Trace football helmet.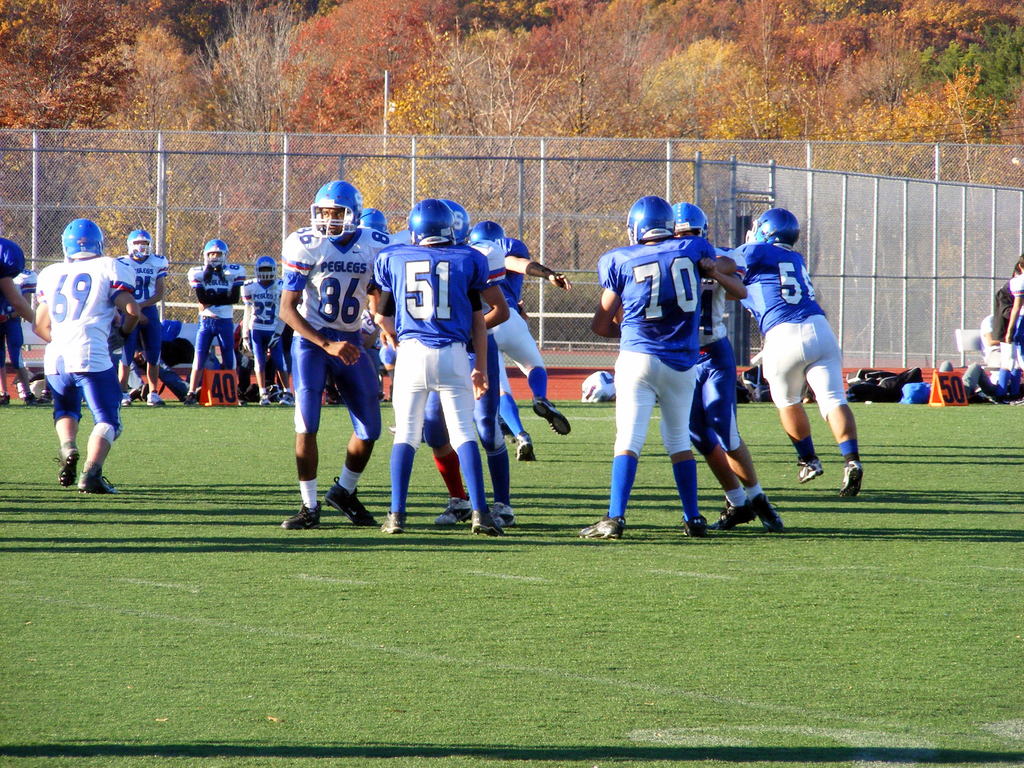
Traced to {"left": 671, "top": 200, "right": 710, "bottom": 237}.
